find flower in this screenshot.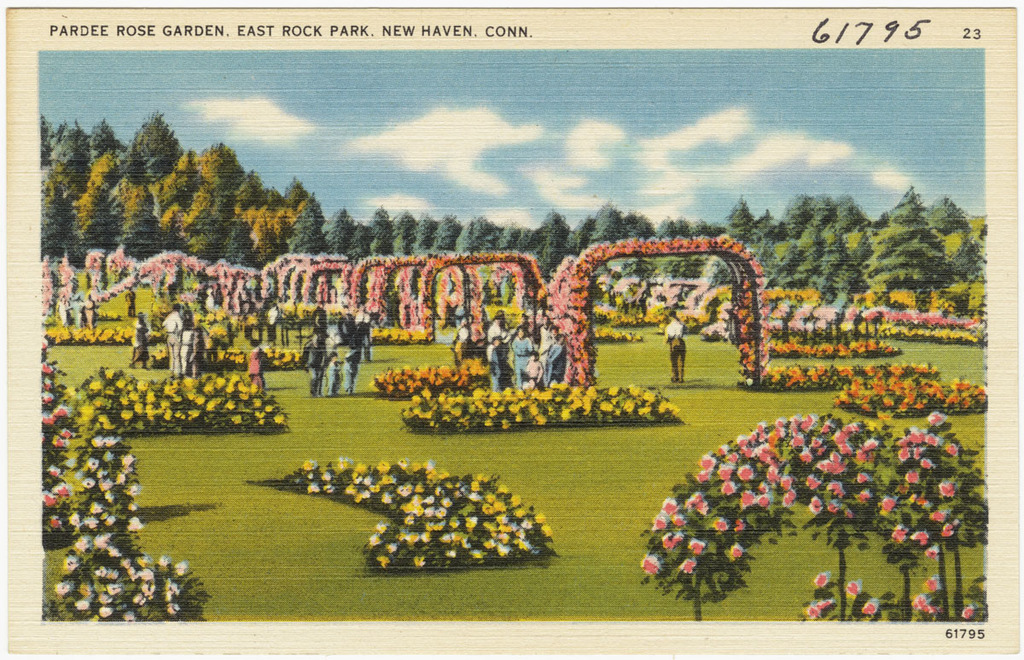
The bounding box for flower is 660,530,678,551.
